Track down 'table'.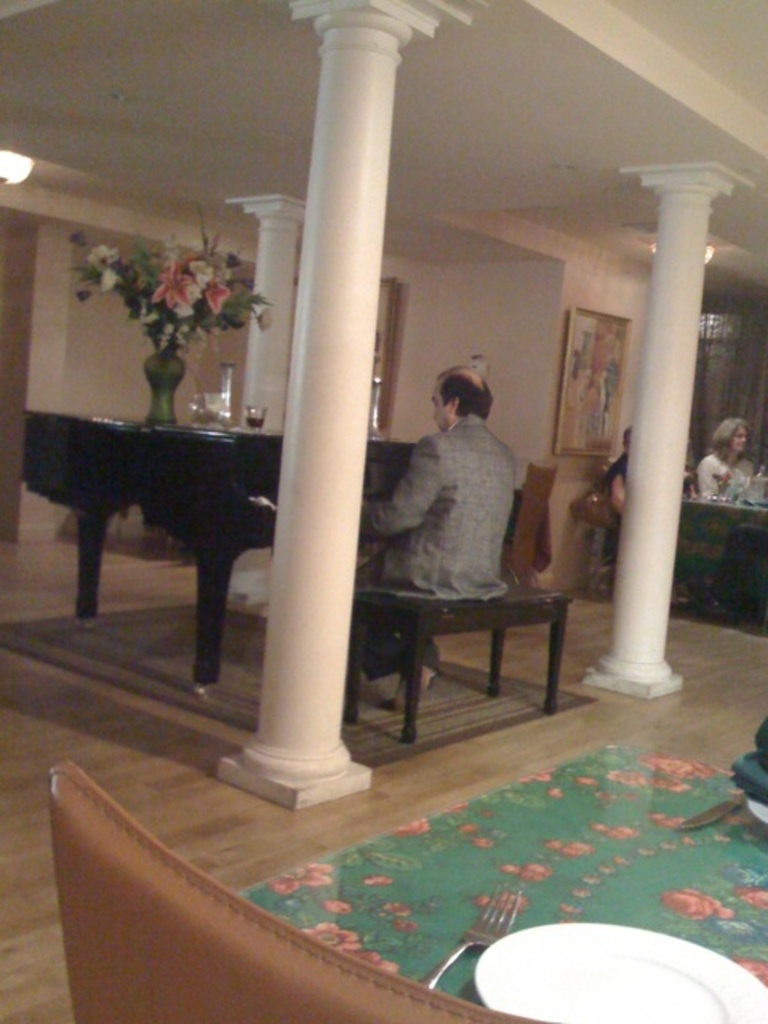
Tracked to 243:736:766:1022.
